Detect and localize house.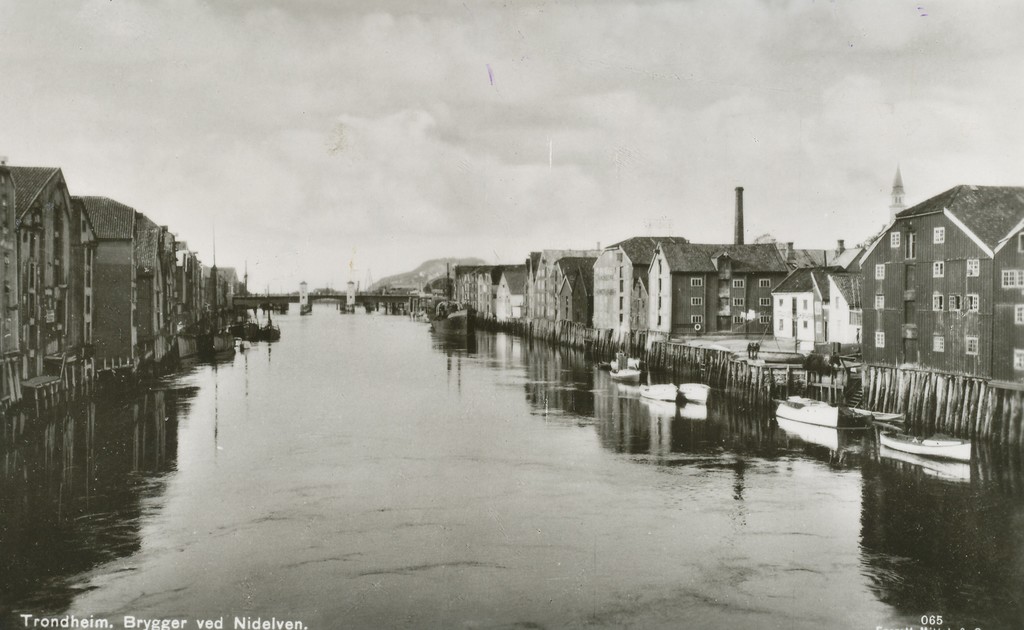
Localized at [left=771, top=268, right=866, bottom=338].
